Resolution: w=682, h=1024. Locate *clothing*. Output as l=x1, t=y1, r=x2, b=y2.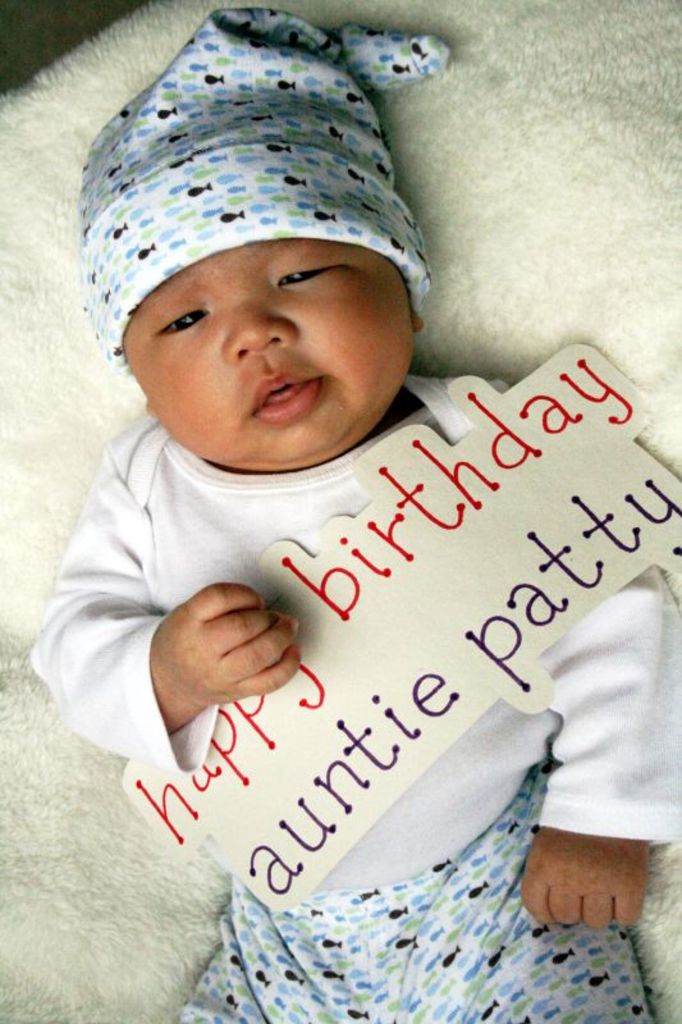
l=27, t=374, r=681, b=1023.
